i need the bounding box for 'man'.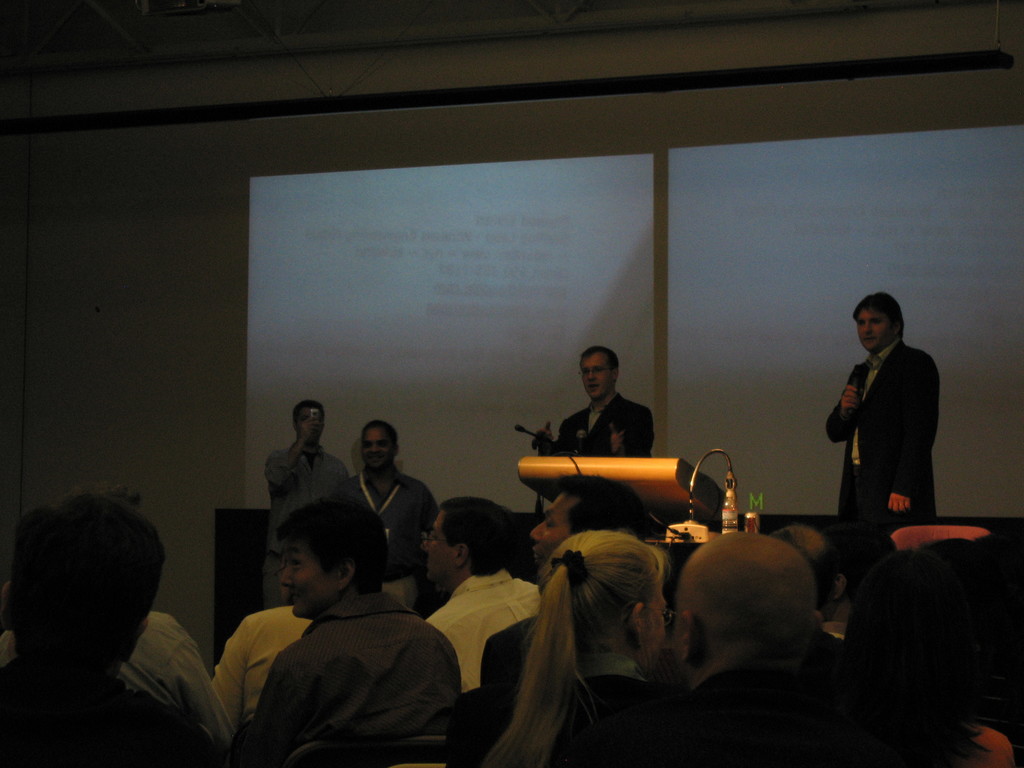
Here it is: select_region(825, 292, 941, 589).
